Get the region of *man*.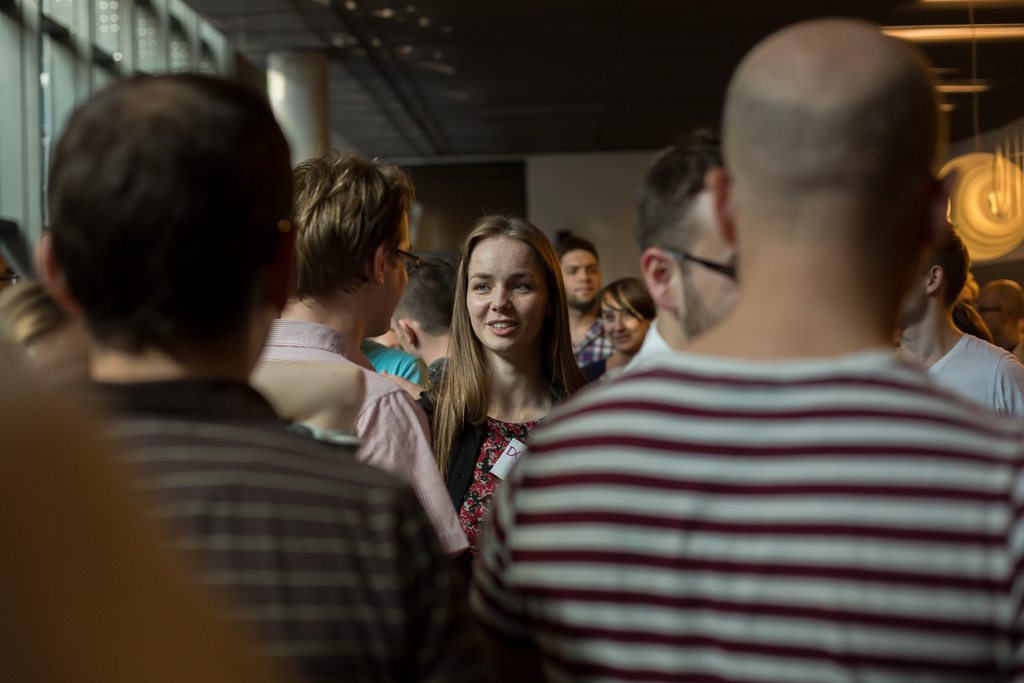
<bbox>888, 224, 1023, 424</bbox>.
